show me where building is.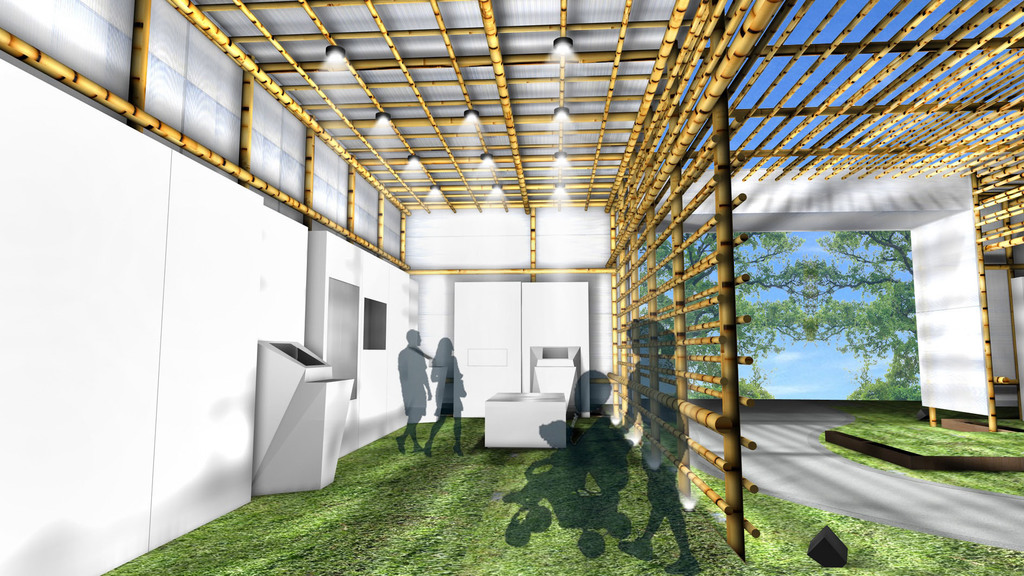
building is at detection(0, 0, 1020, 575).
